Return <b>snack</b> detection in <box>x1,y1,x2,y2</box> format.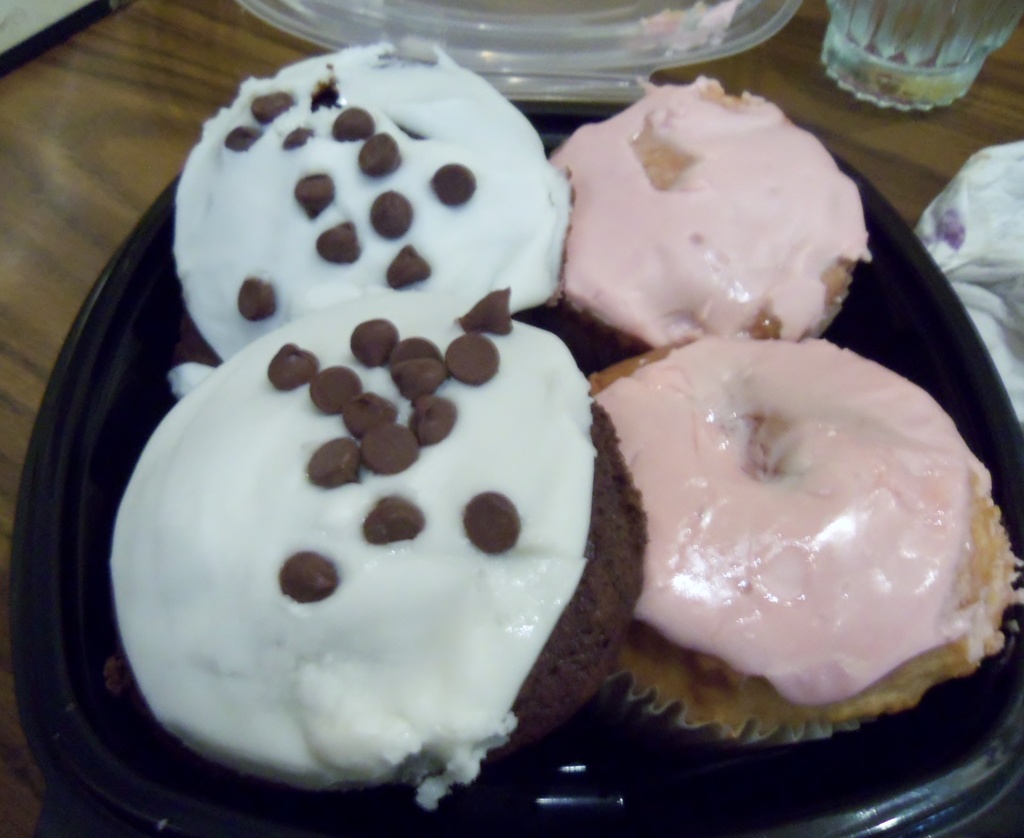
<box>549,74,883,366</box>.
